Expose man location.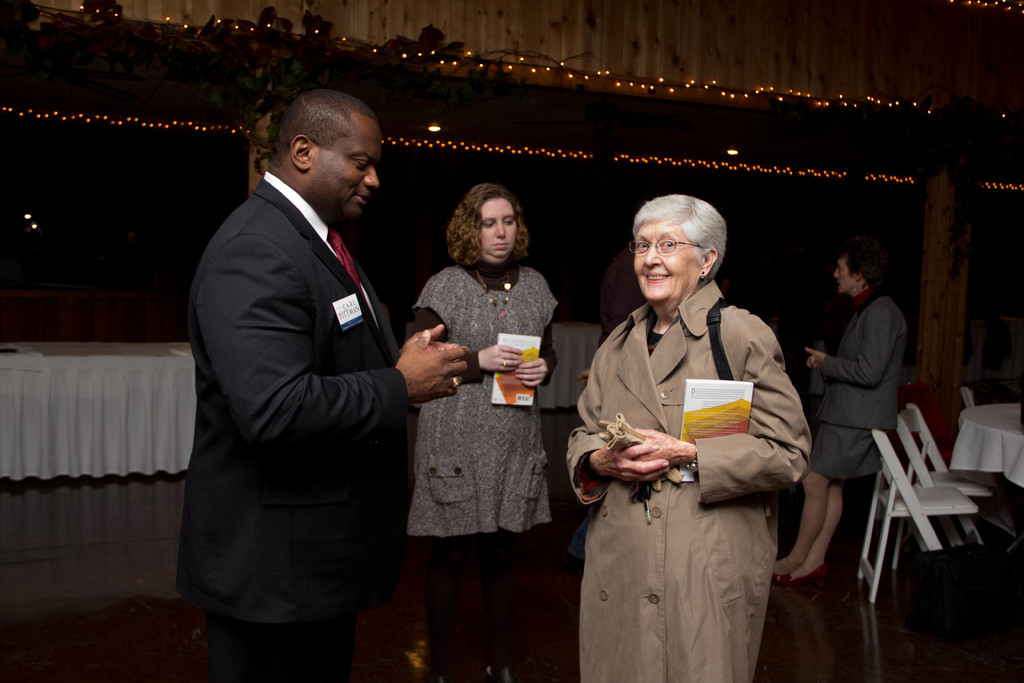
Exposed at bbox=[168, 62, 436, 669].
